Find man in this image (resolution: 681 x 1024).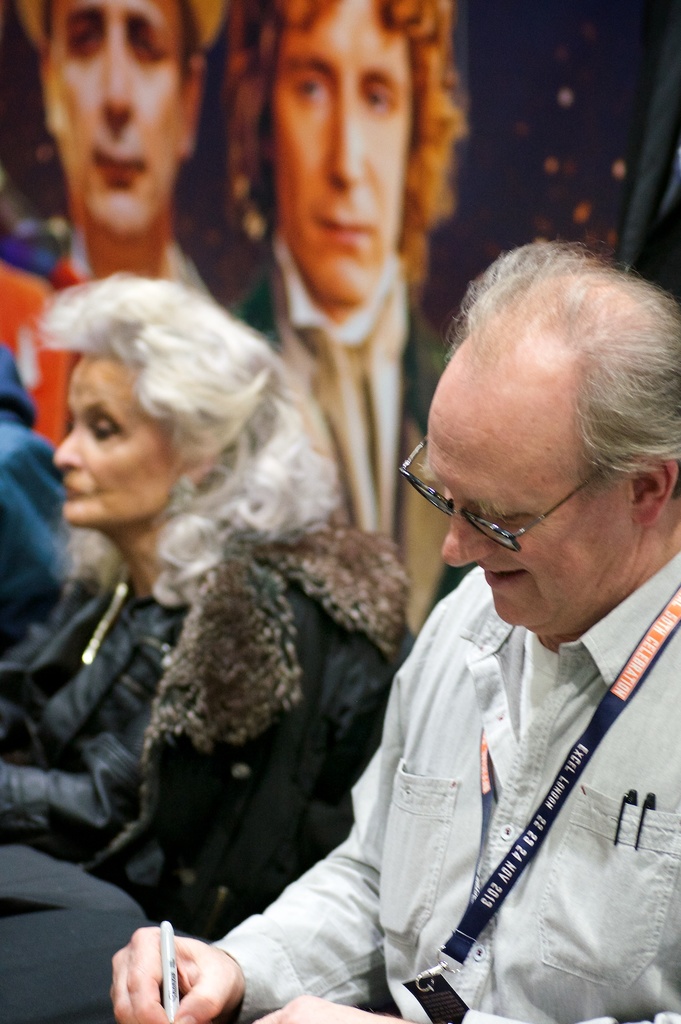
left=226, top=0, right=466, bottom=612.
